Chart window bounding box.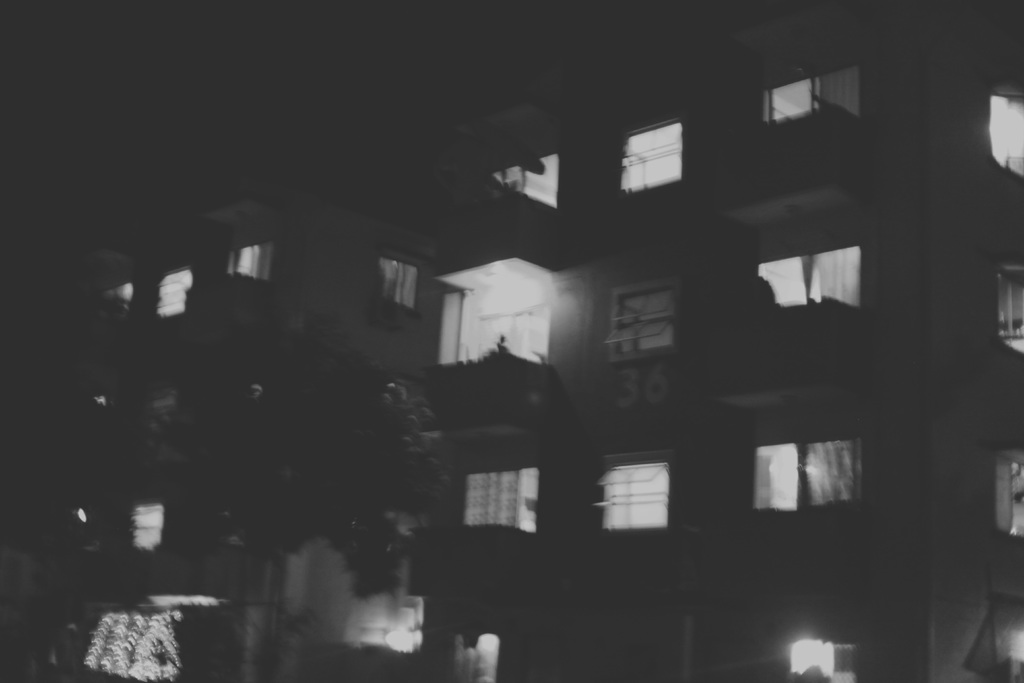
Charted: (x1=753, y1=436, x2=863, y2=514).
